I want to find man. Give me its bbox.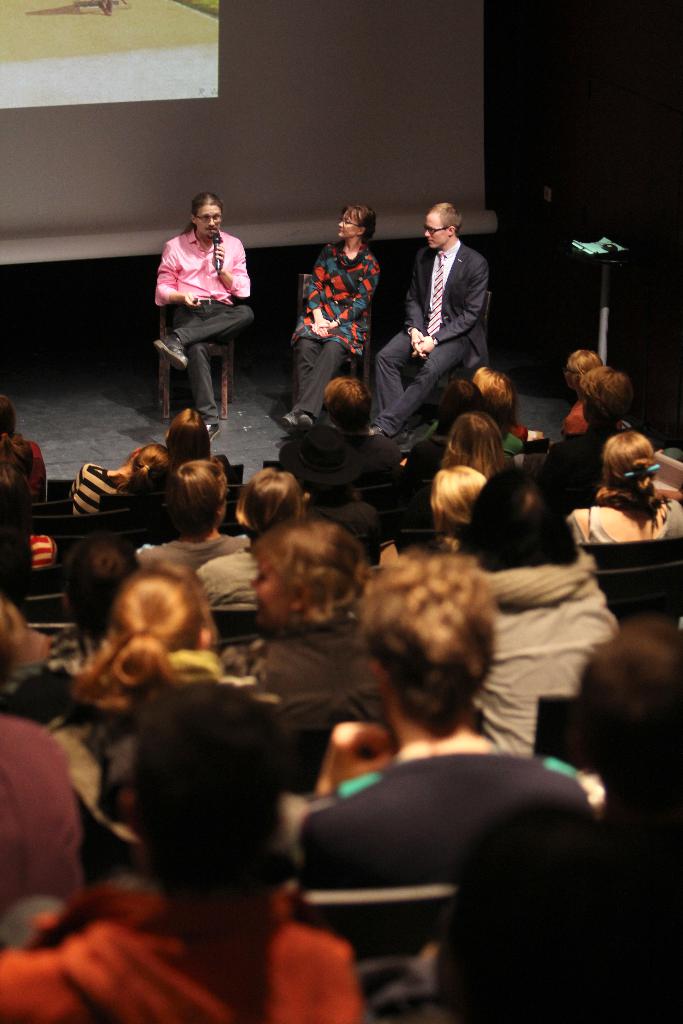
(x1=395, y1=197, x2=510, y2=417).
